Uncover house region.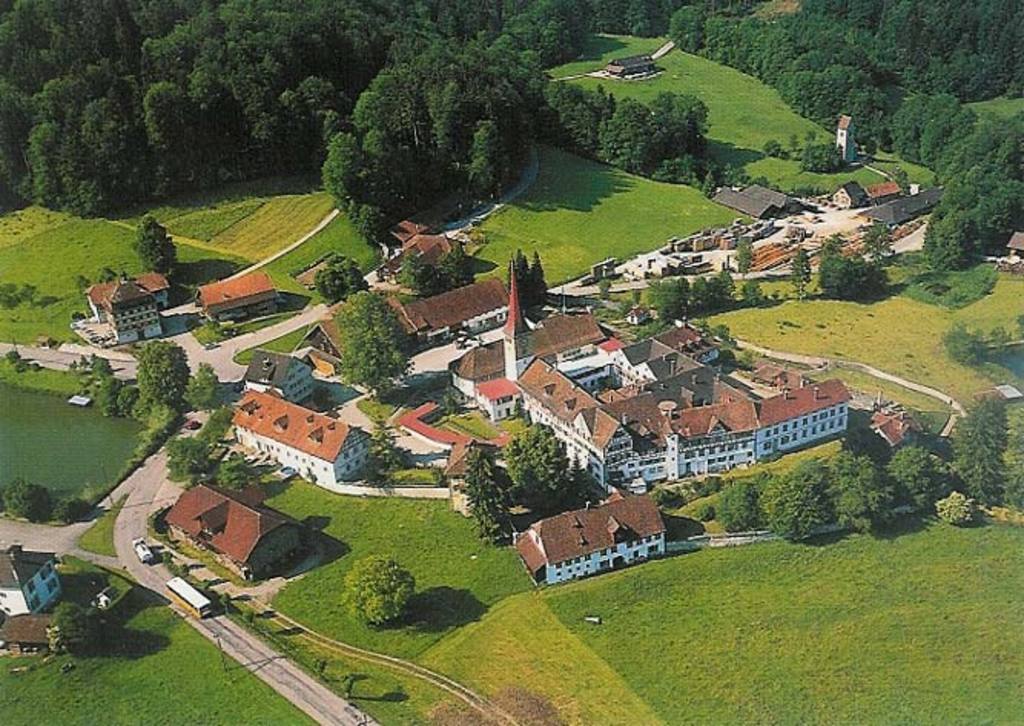
Uncovered: [513, 355, 639, 487].
